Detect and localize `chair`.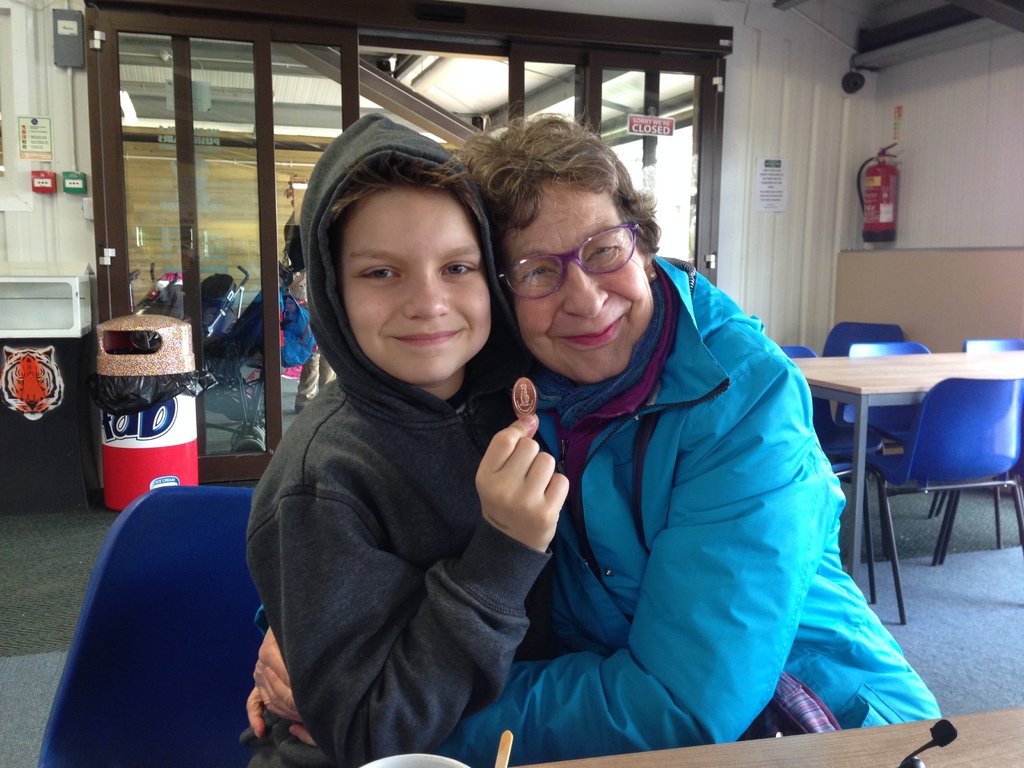
Localized at 28 488 257 767.
